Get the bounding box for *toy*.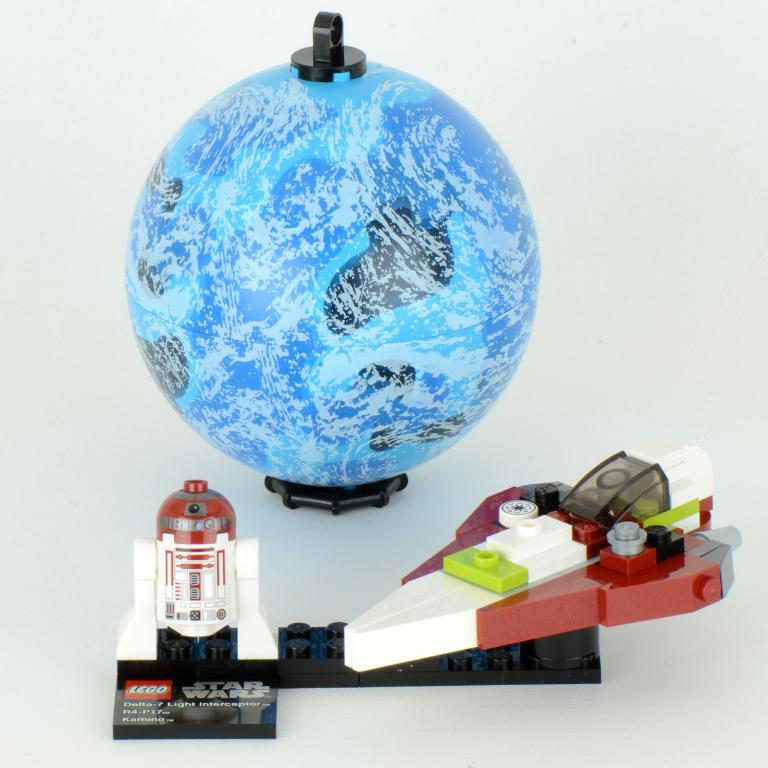
(301,464,757,690).
